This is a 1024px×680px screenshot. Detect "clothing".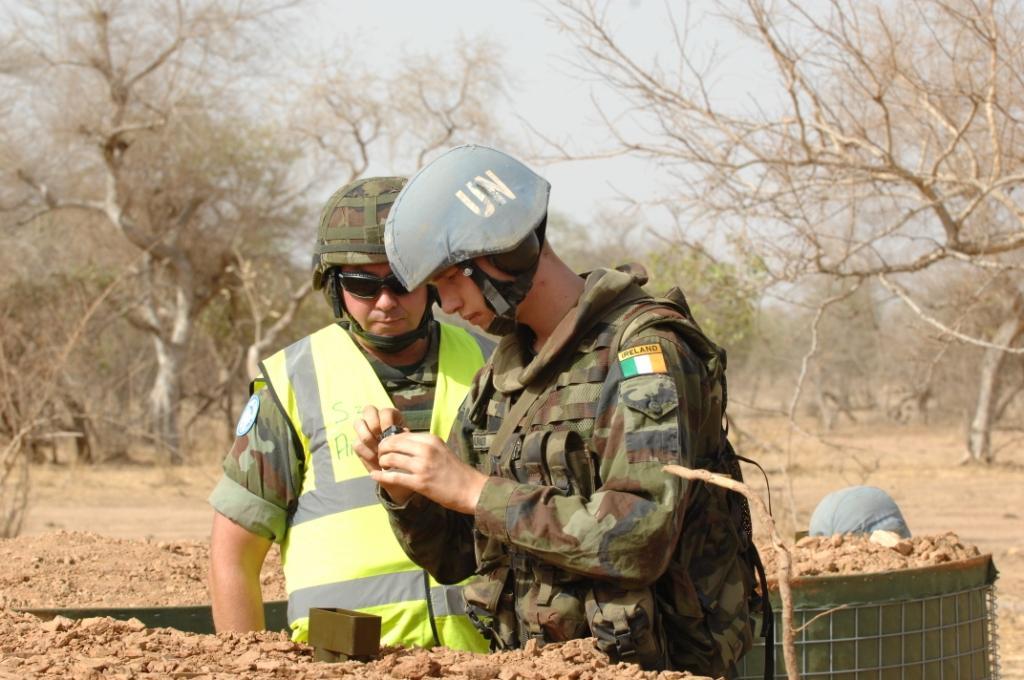
region(402, 243, 751, 664).
